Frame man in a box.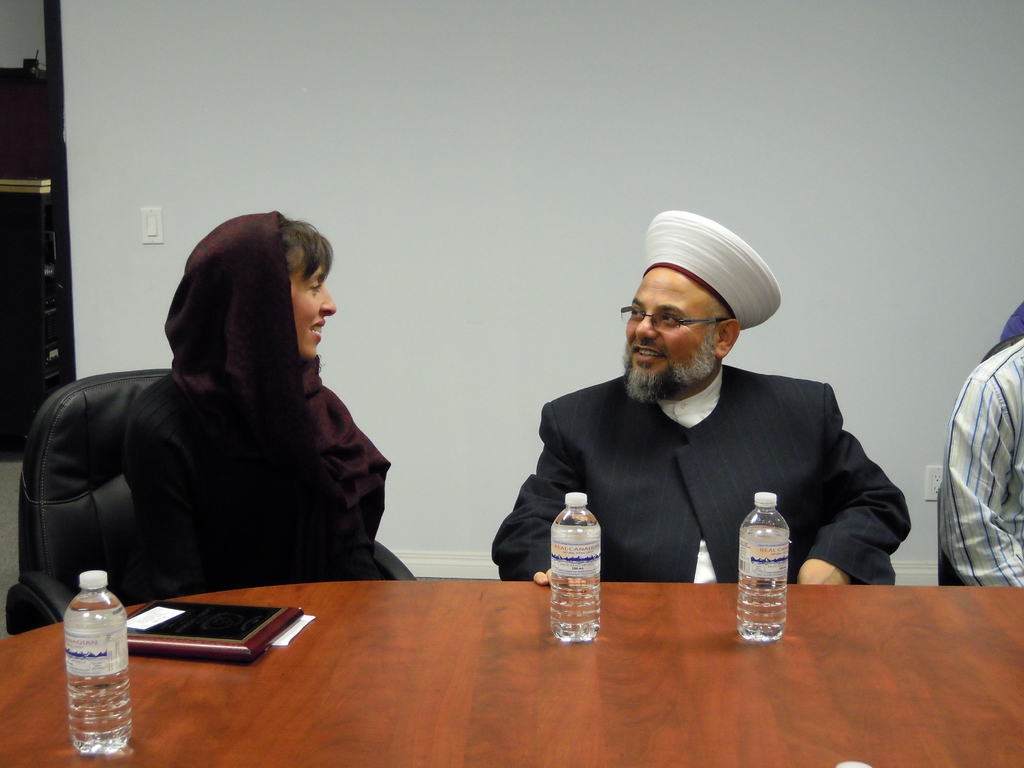
Rect(921, 331, 1023, 589).
